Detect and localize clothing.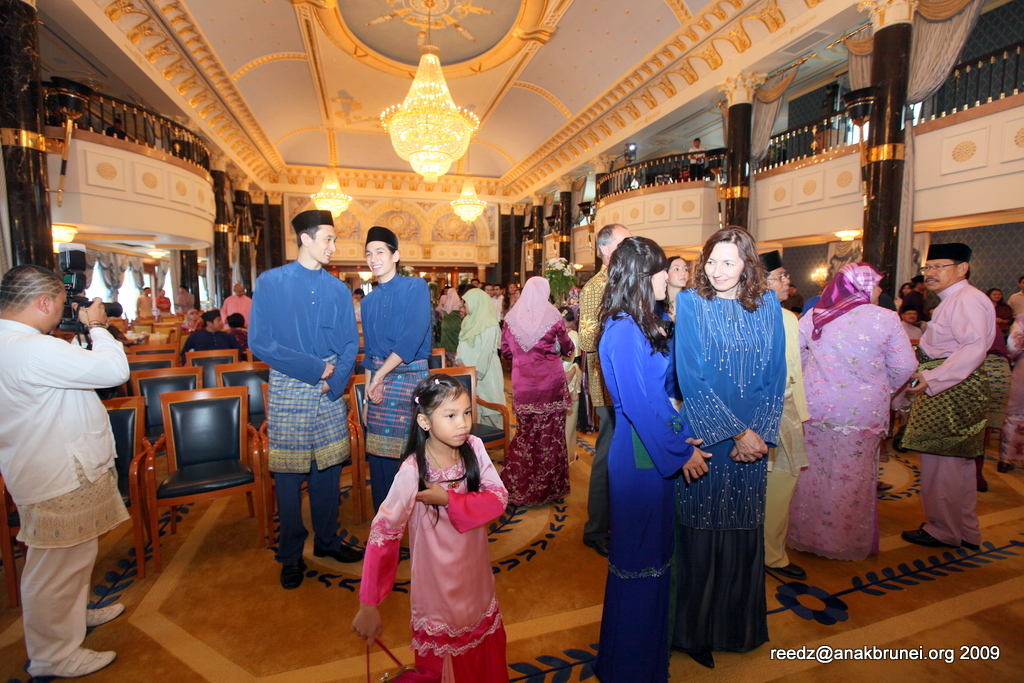
Localized at [916, 272, 1011, 548].
